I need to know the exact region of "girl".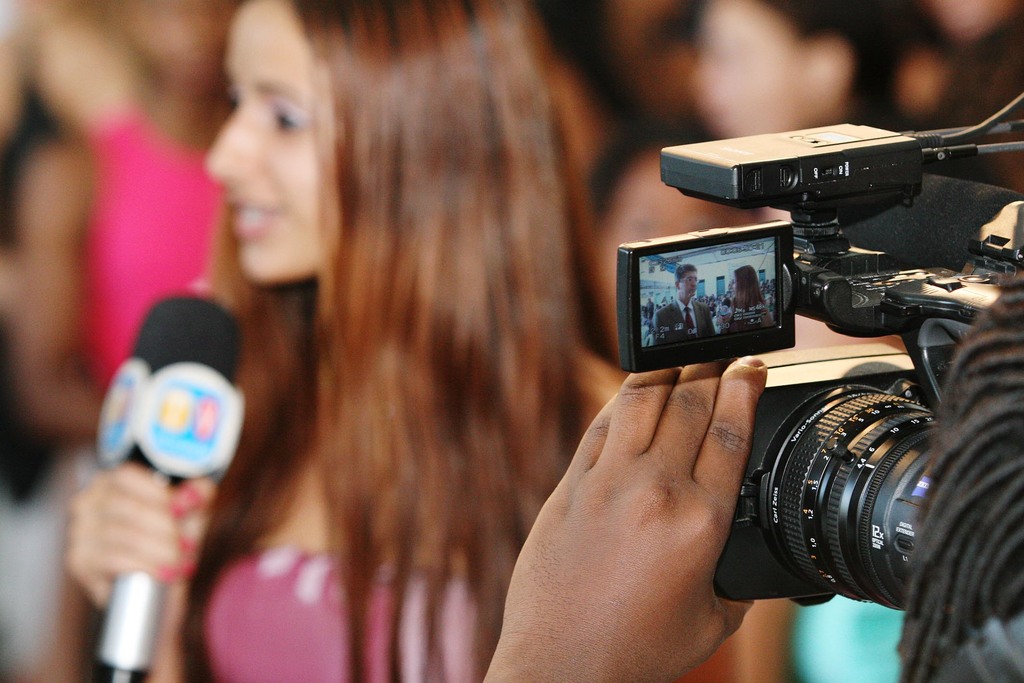
Region: bbox=(63, 0, 789, 682).
